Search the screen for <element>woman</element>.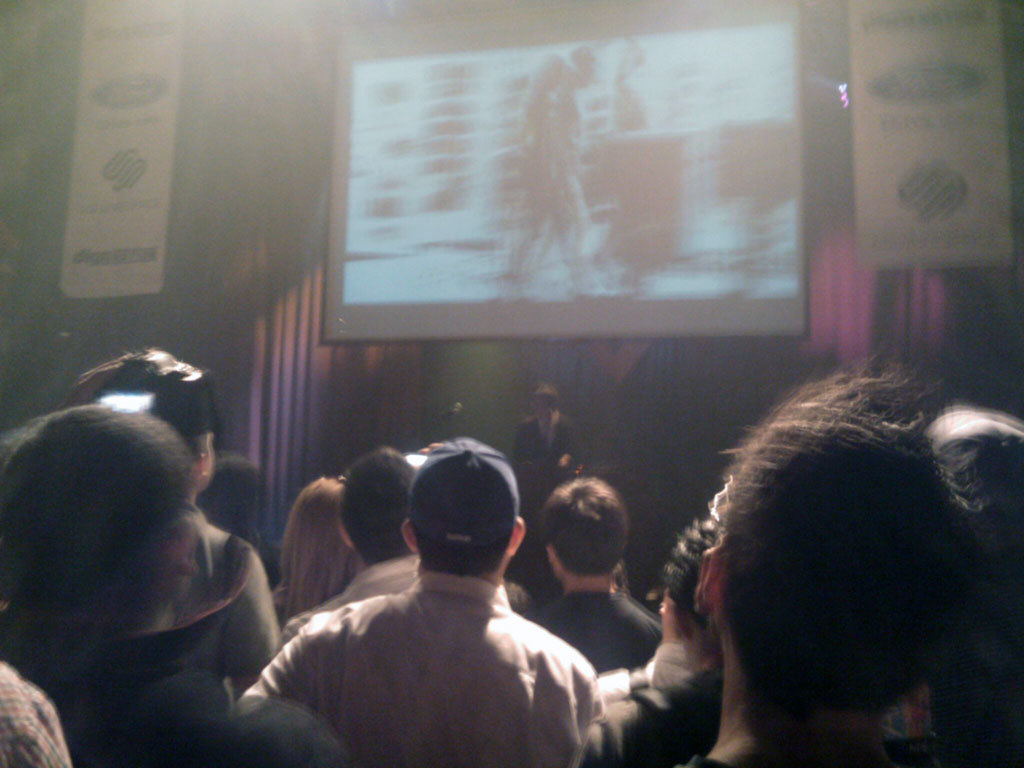
Found at pyautogui.locateOnScreen(269, 468, 365, 628).
